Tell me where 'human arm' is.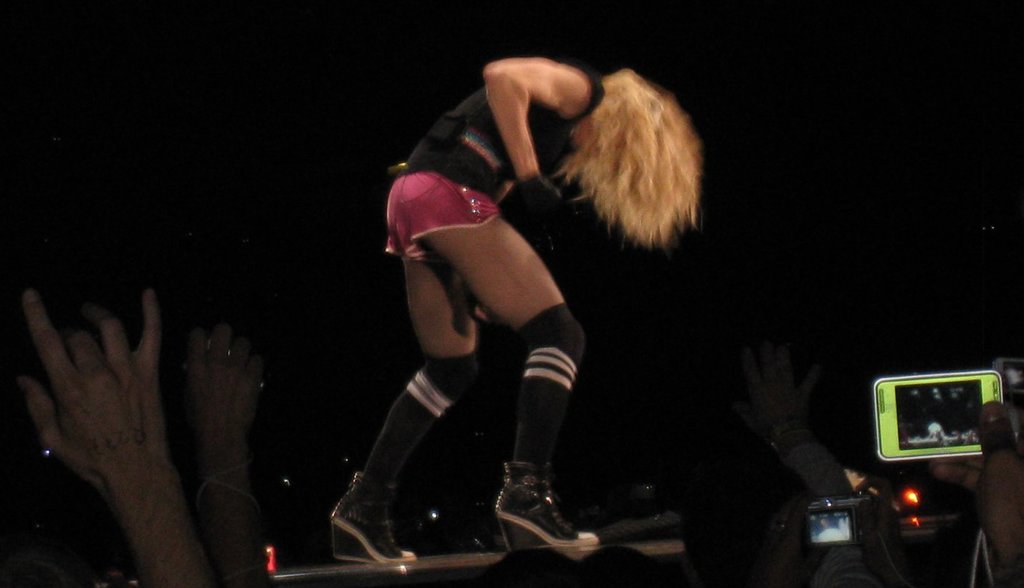
'human arm' is at rect(11, 251, 224, 587).
